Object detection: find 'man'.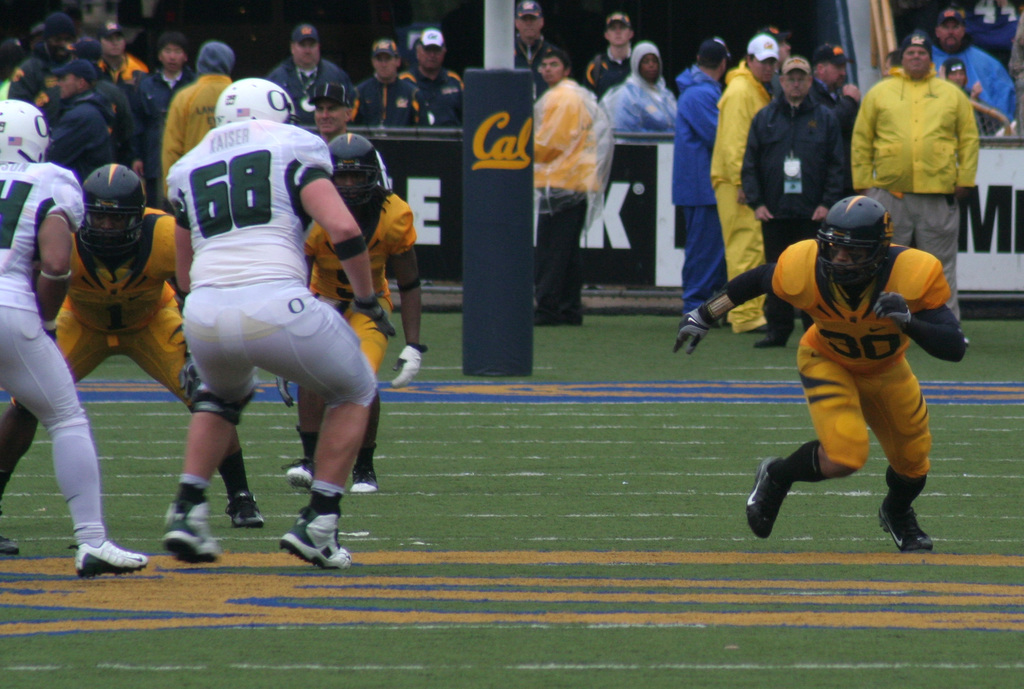
detection(669, 202, 977, 559).
